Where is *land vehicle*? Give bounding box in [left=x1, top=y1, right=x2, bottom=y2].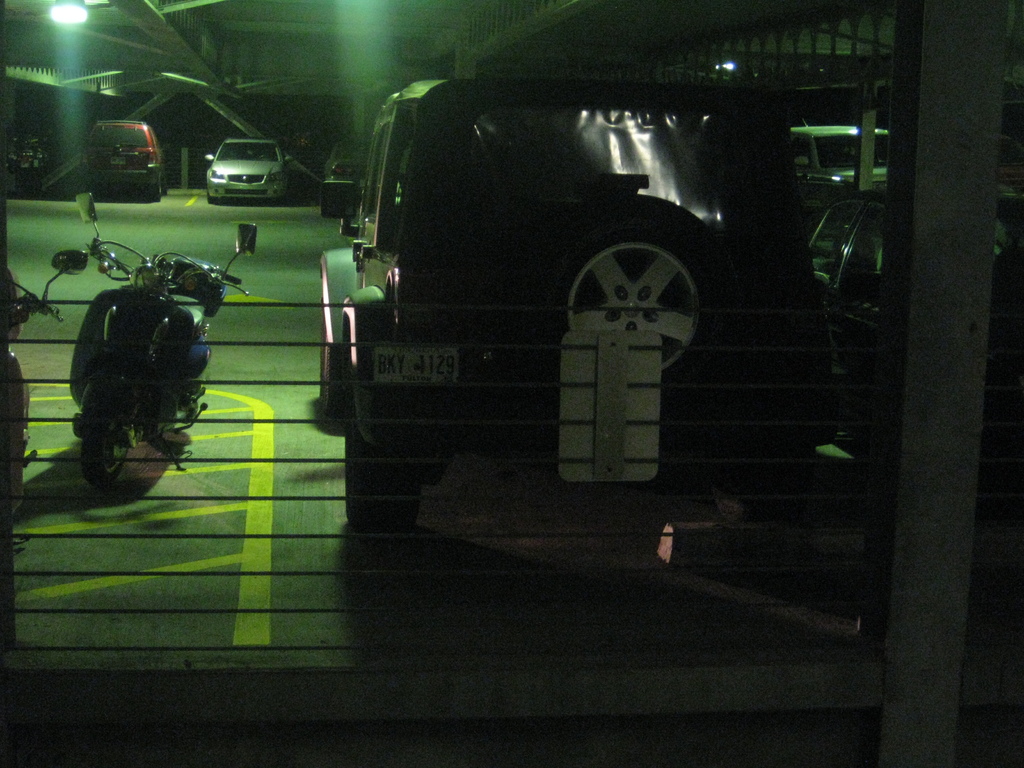
[left=80, top=116, right=170, bottom=200].
